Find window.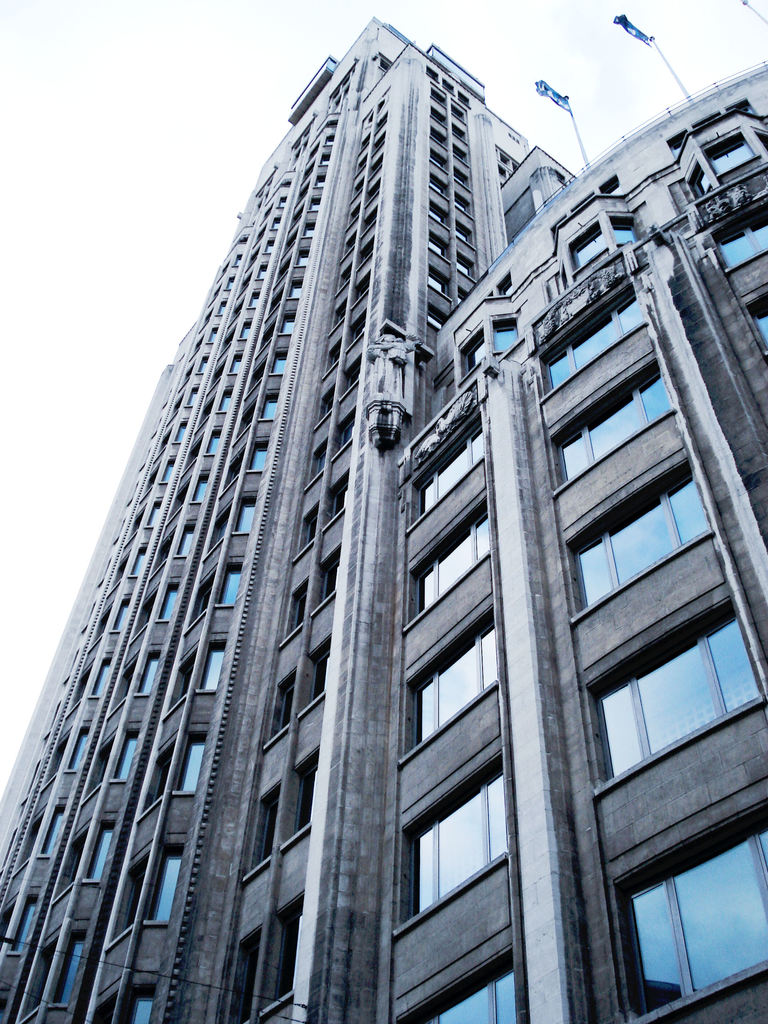
(x1=345, y1=366, x2=359, y2=389).
